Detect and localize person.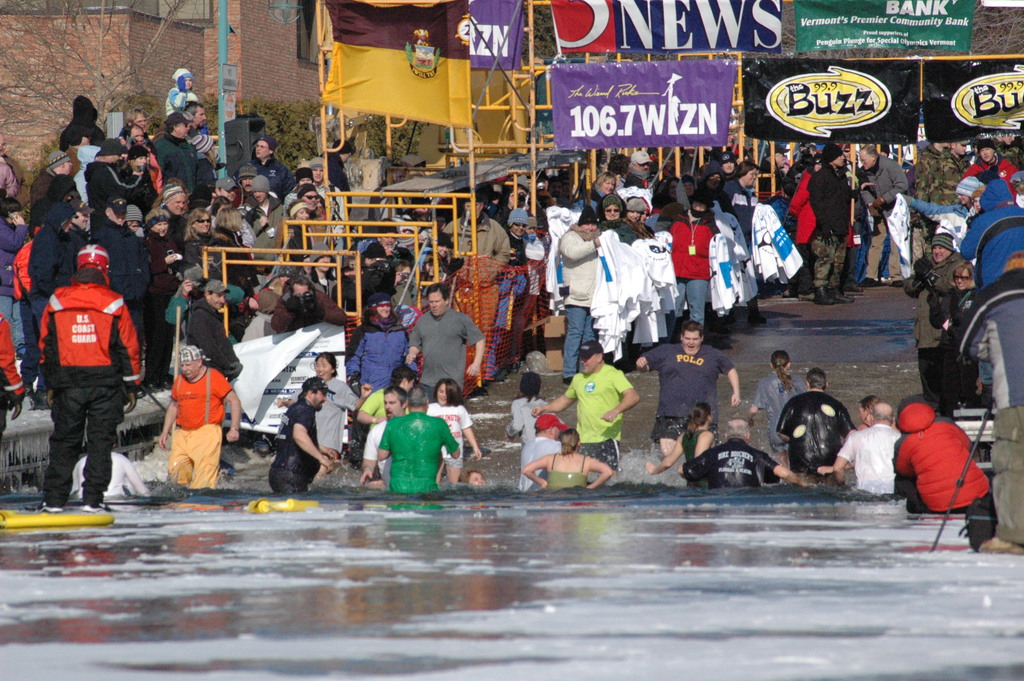
Localized at [left=428, top=207, right=452, bottom=234].
